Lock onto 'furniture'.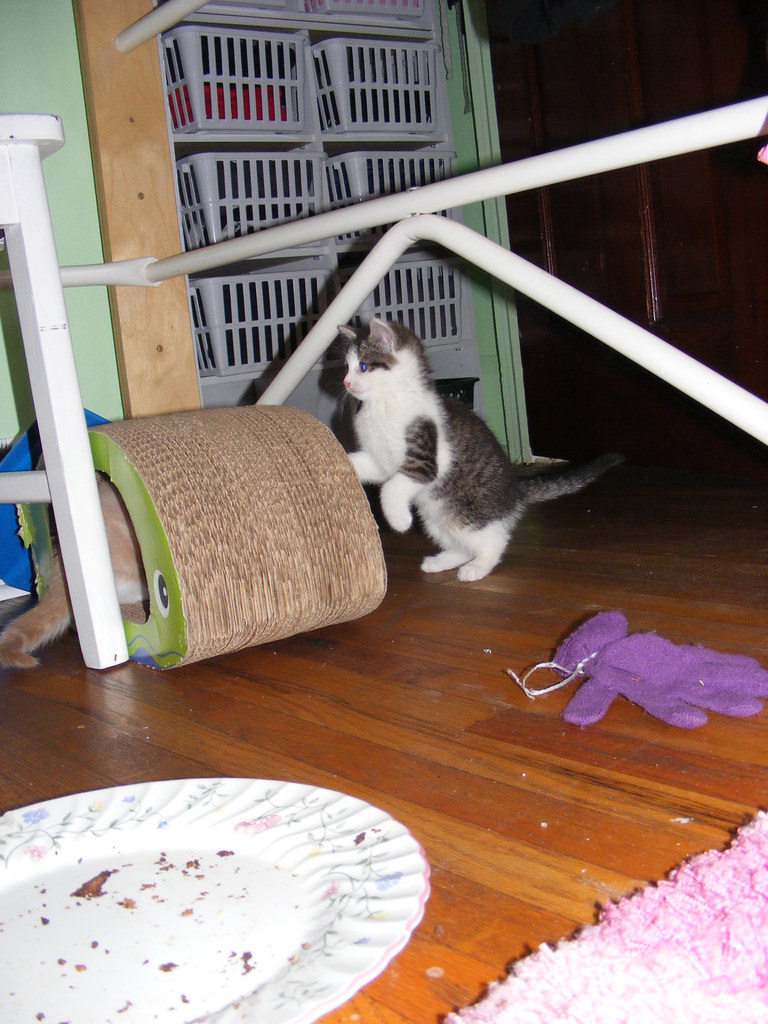
Locked: 0:115:136:671.
